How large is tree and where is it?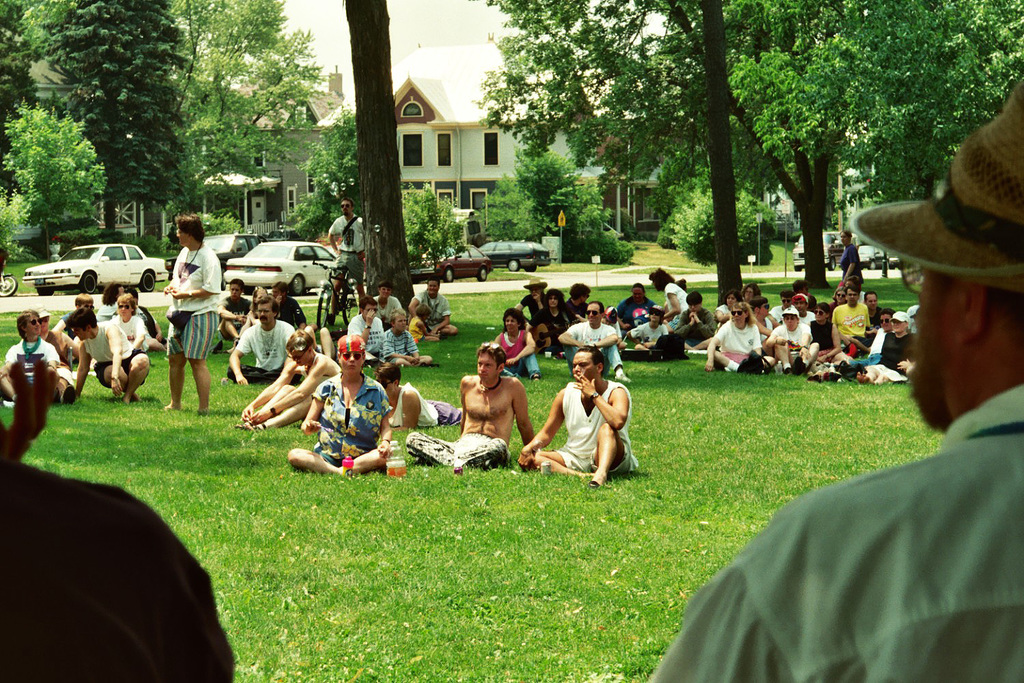
Bounding box: l=22, t=0, r=79, b=74.
